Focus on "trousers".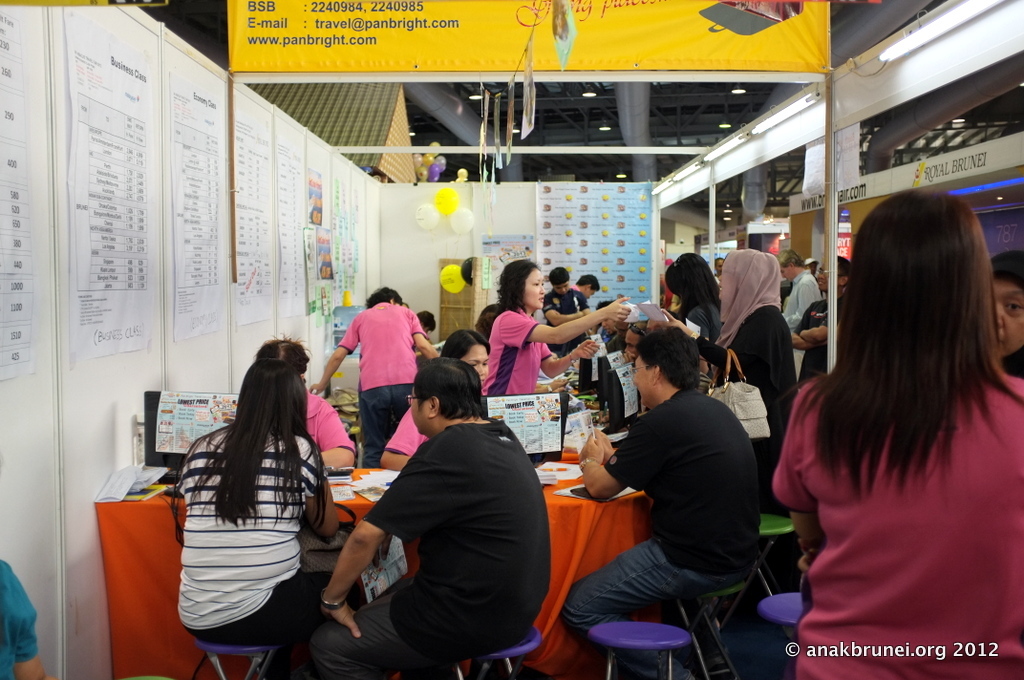
Focused at region(304, 596, 409, 679).
